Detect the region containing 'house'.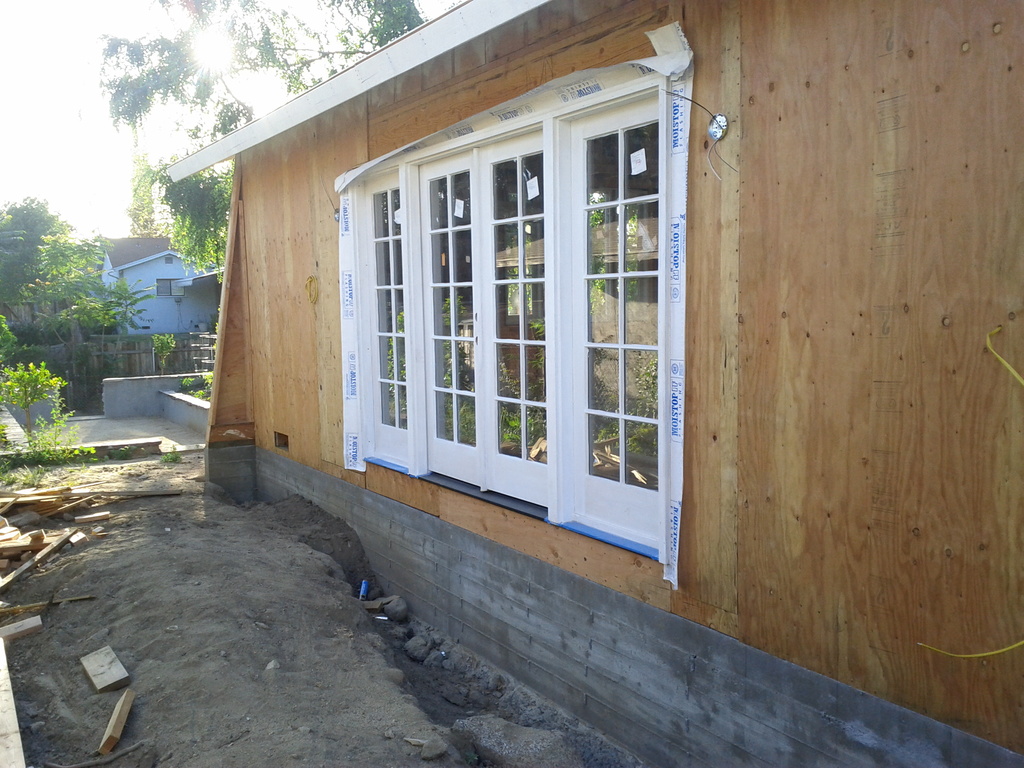
detection(91, 239, 236, 422).
